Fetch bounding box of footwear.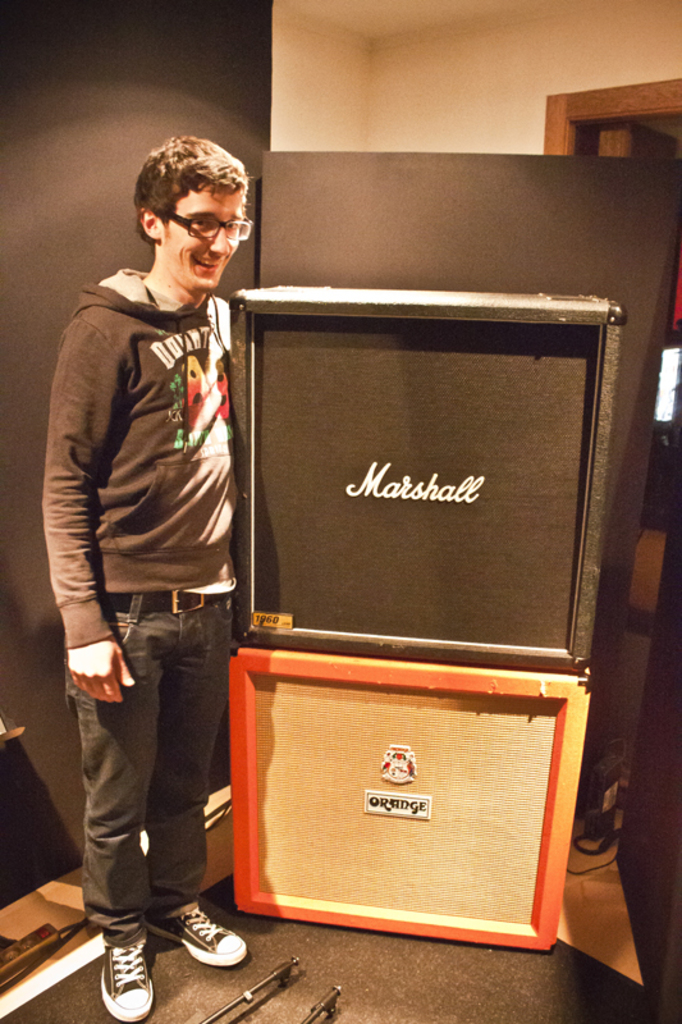
Bbox: bbox=(99, 937, 152, 1023).
